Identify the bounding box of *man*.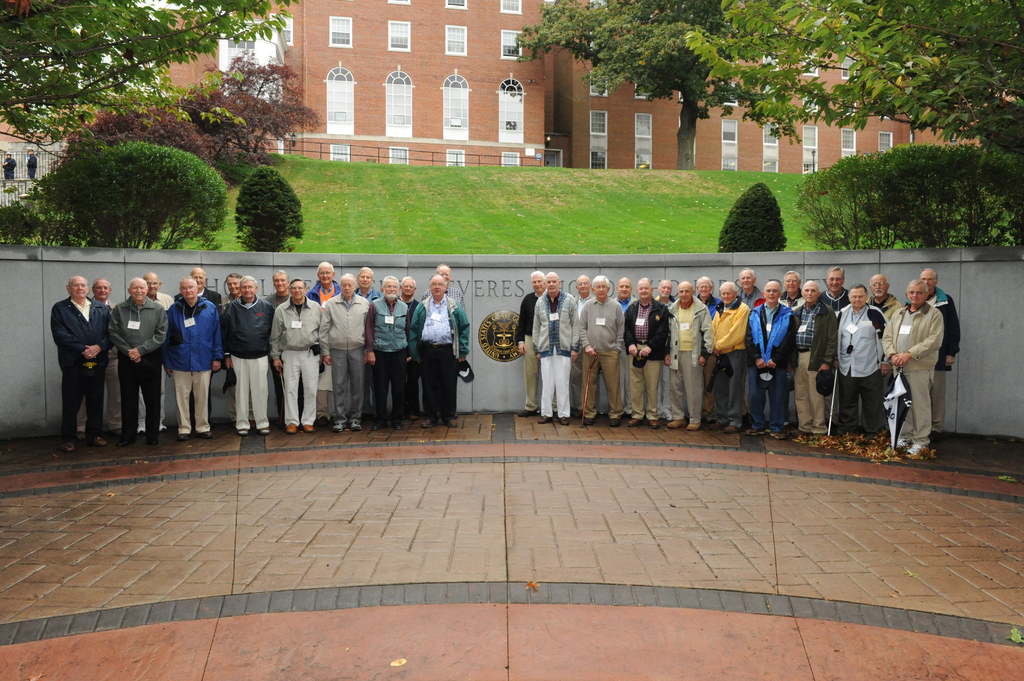
bbox=[839, 284, 889, 454].
